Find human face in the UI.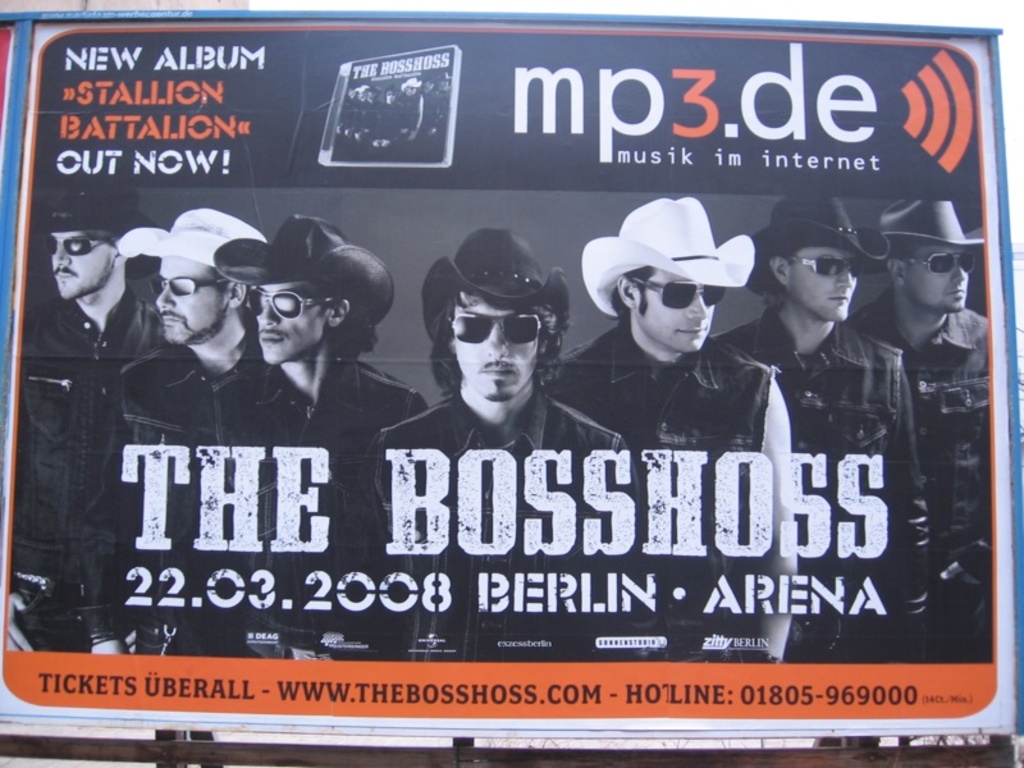
UI element at {"x1": 909, "y1": 243, "x2": 979, "y2": 307}.
